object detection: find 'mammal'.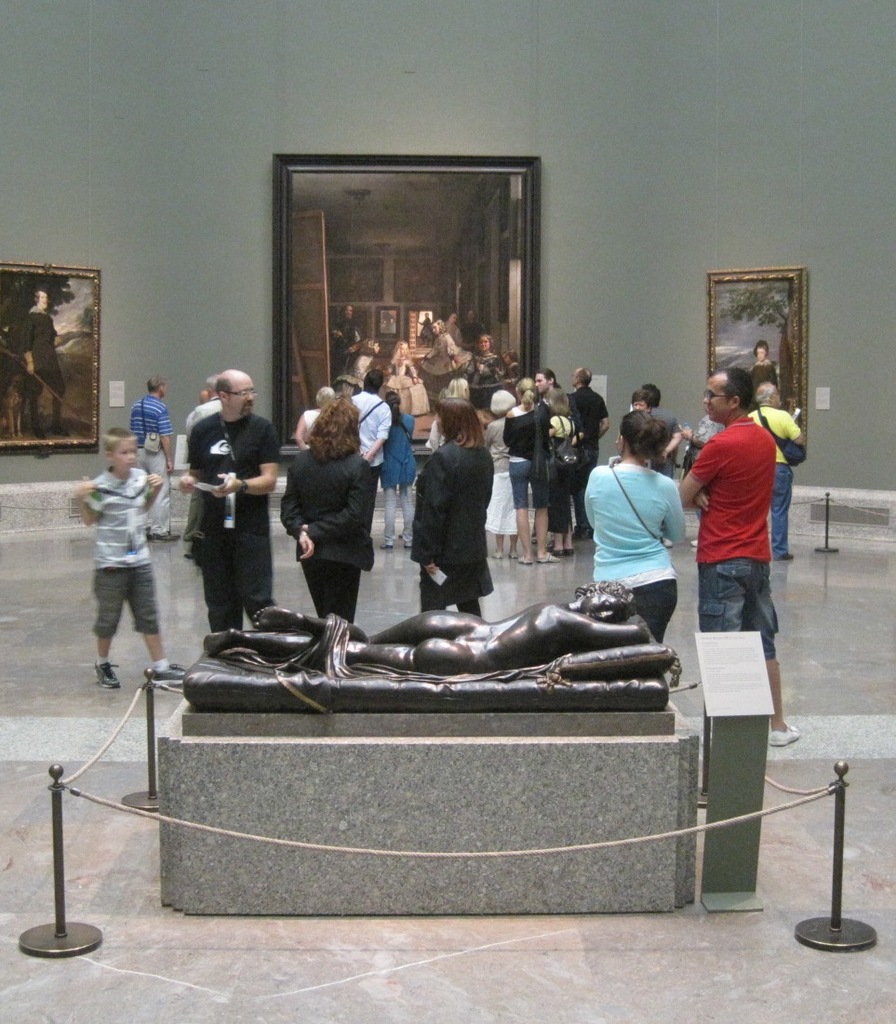
677/418/723/473.
